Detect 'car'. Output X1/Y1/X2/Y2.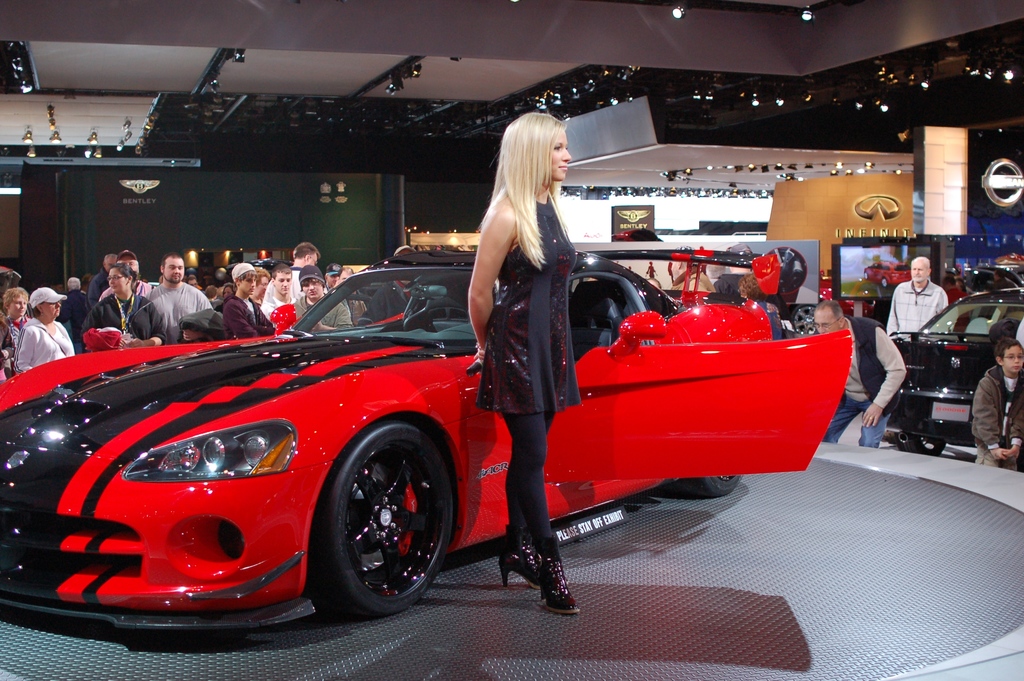
886/287/1023/451.
